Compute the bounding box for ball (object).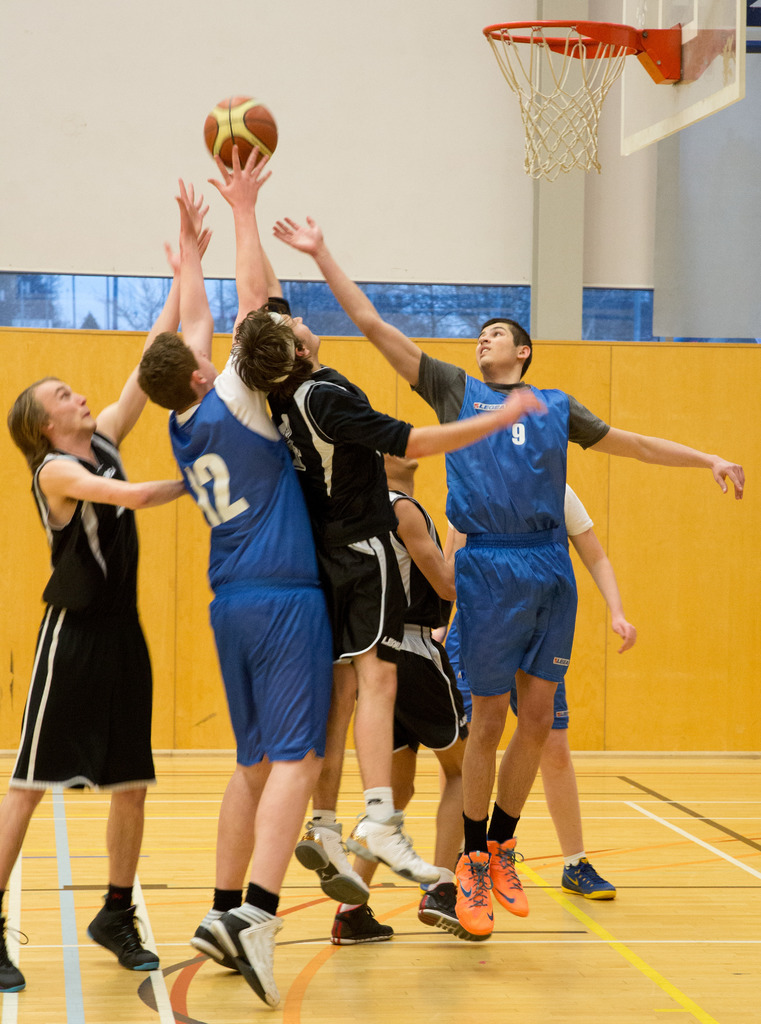
{"left": 205, "top": 94, "right": 276, "bottom": 171}.
